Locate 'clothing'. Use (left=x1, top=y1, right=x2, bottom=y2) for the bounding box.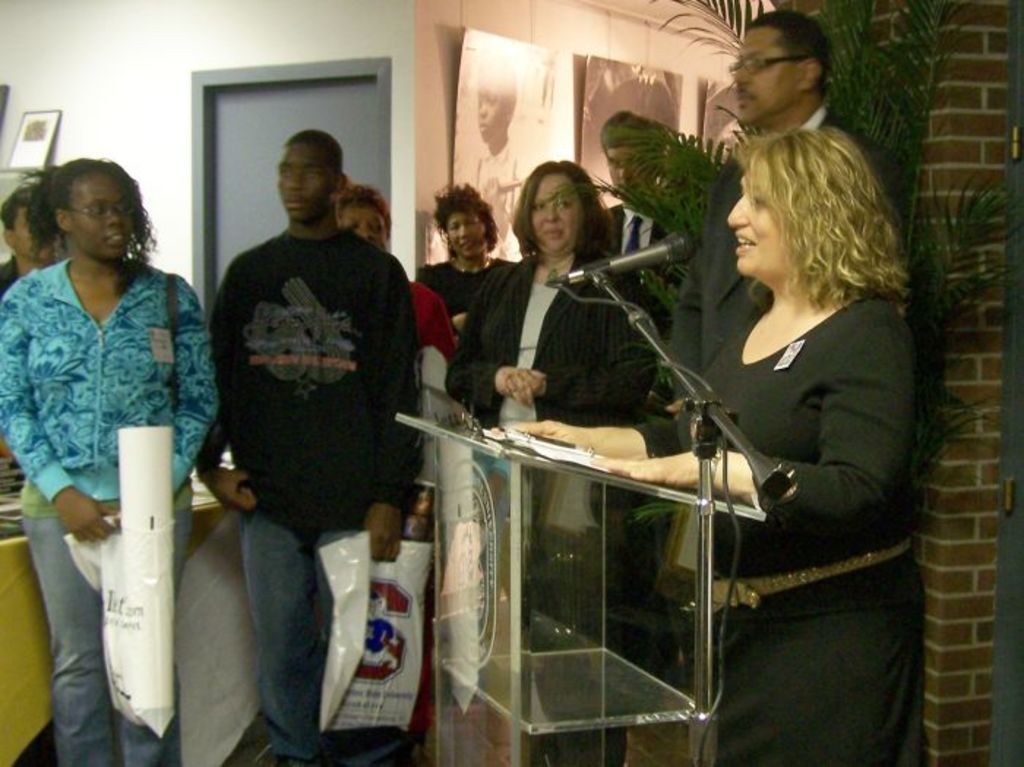
(left=674, top=209, right=933, bottom=703).
